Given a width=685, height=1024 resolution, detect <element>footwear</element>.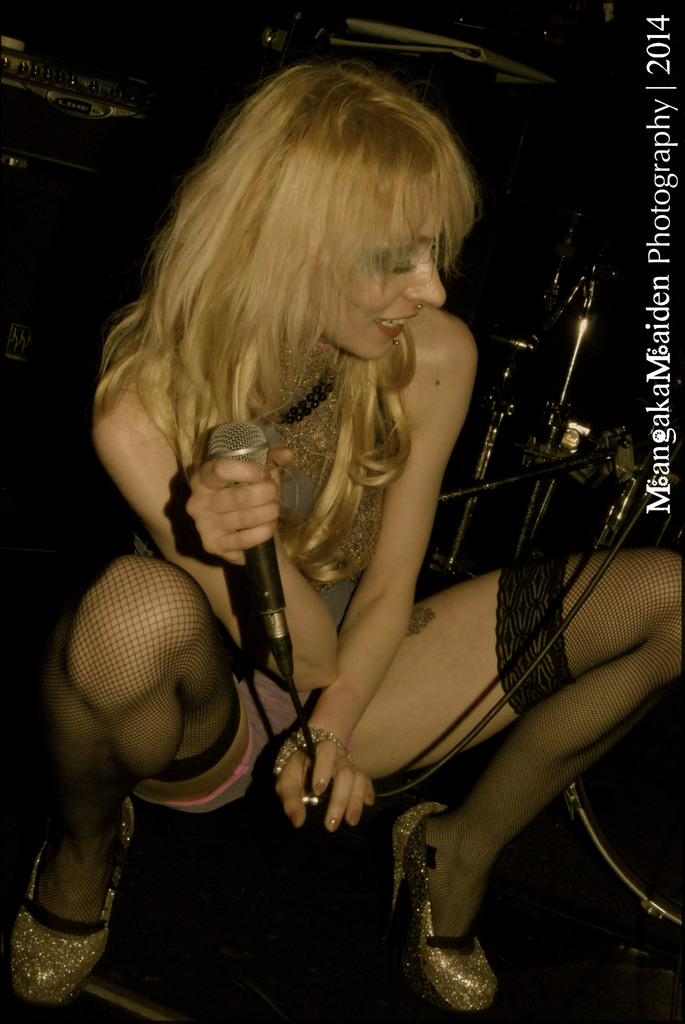
[x1=21, y1=796, x2=136, y2=1002].
